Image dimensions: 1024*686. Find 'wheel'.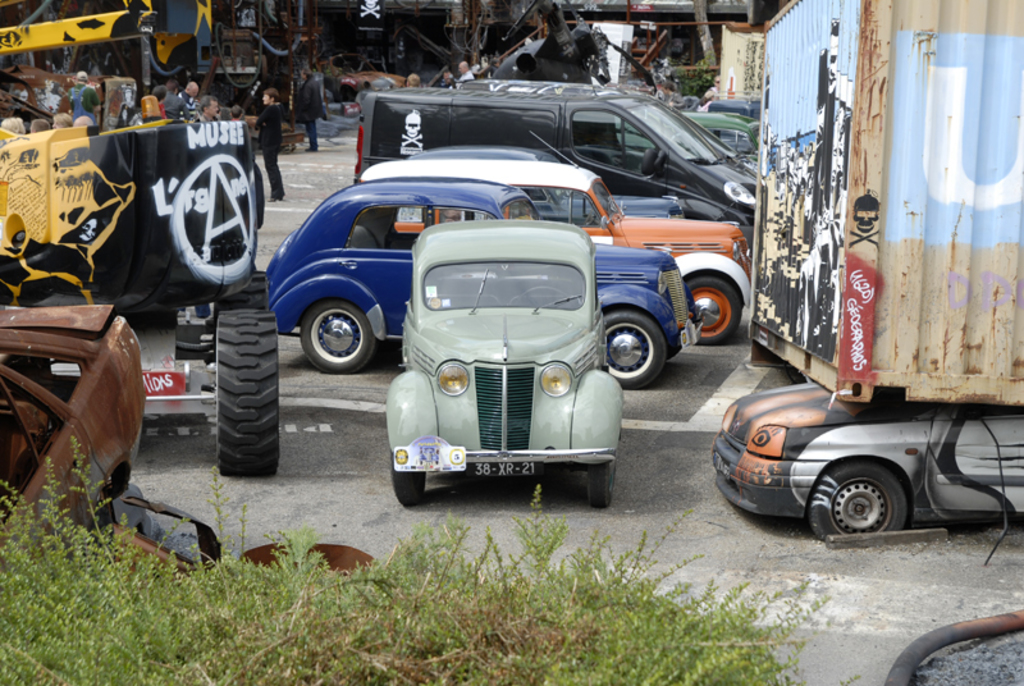
212/305/279/479.
